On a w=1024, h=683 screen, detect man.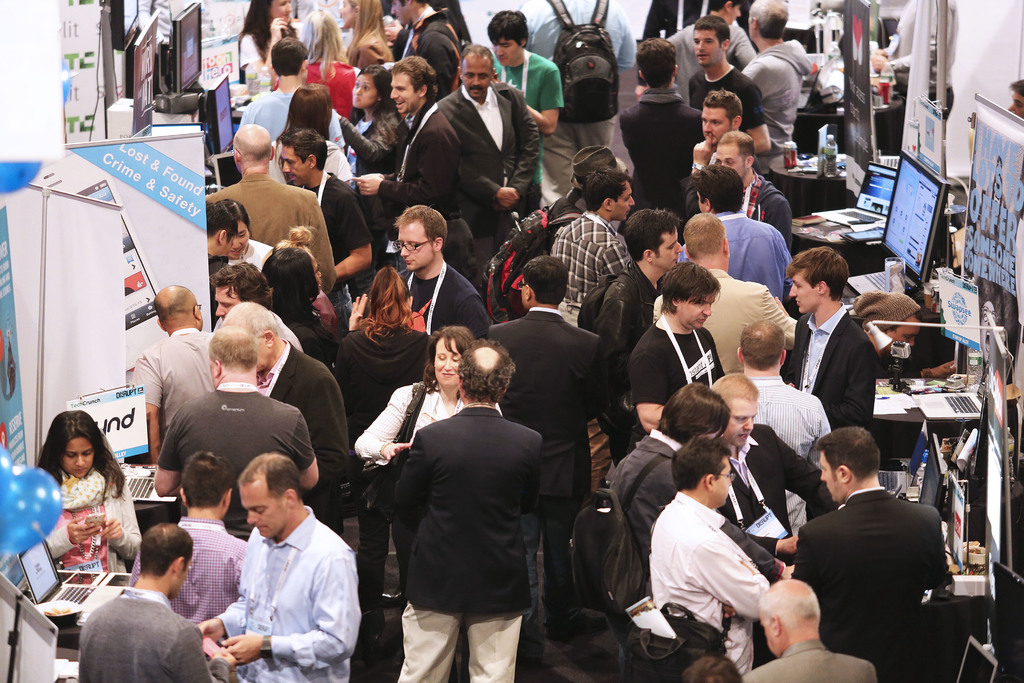
1007:78:1023:122.
